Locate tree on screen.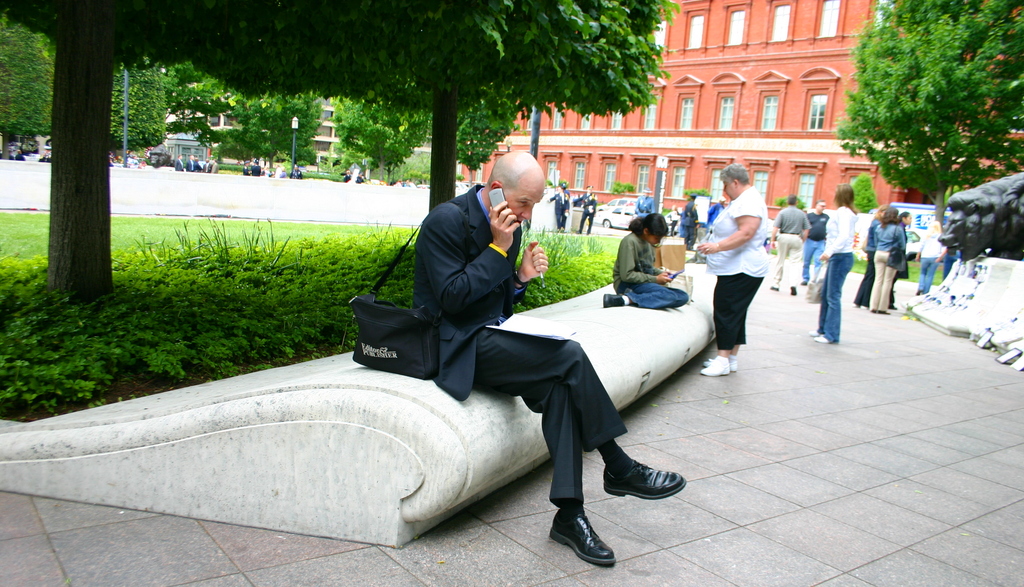
On screen at bbox(0, 0, 677, 304).
